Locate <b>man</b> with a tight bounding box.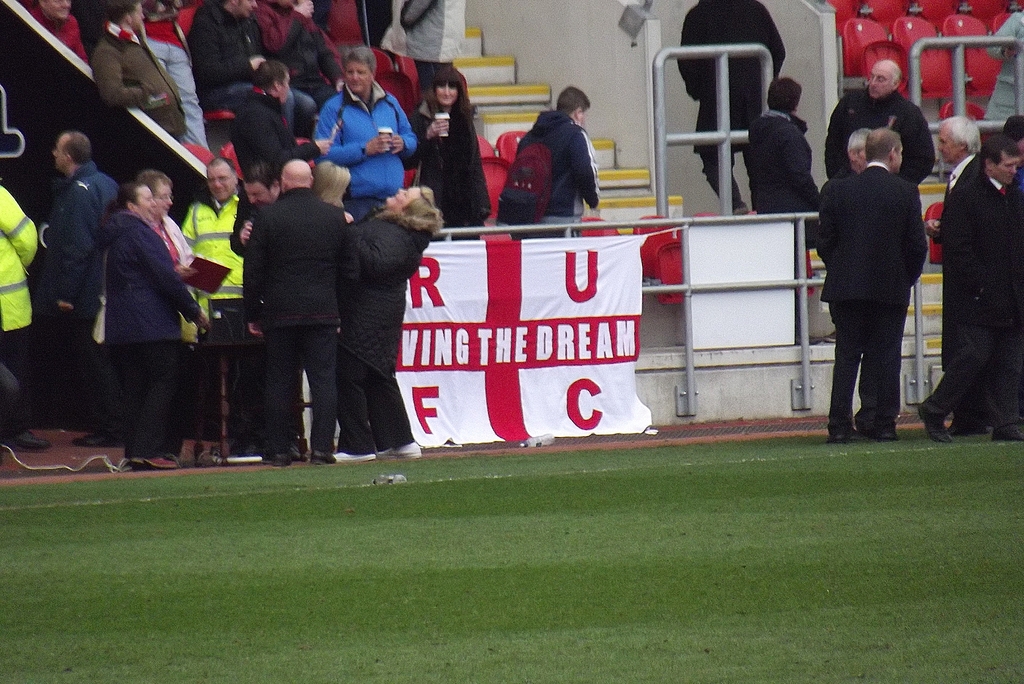
select_region(32, 0, 90, 67).
